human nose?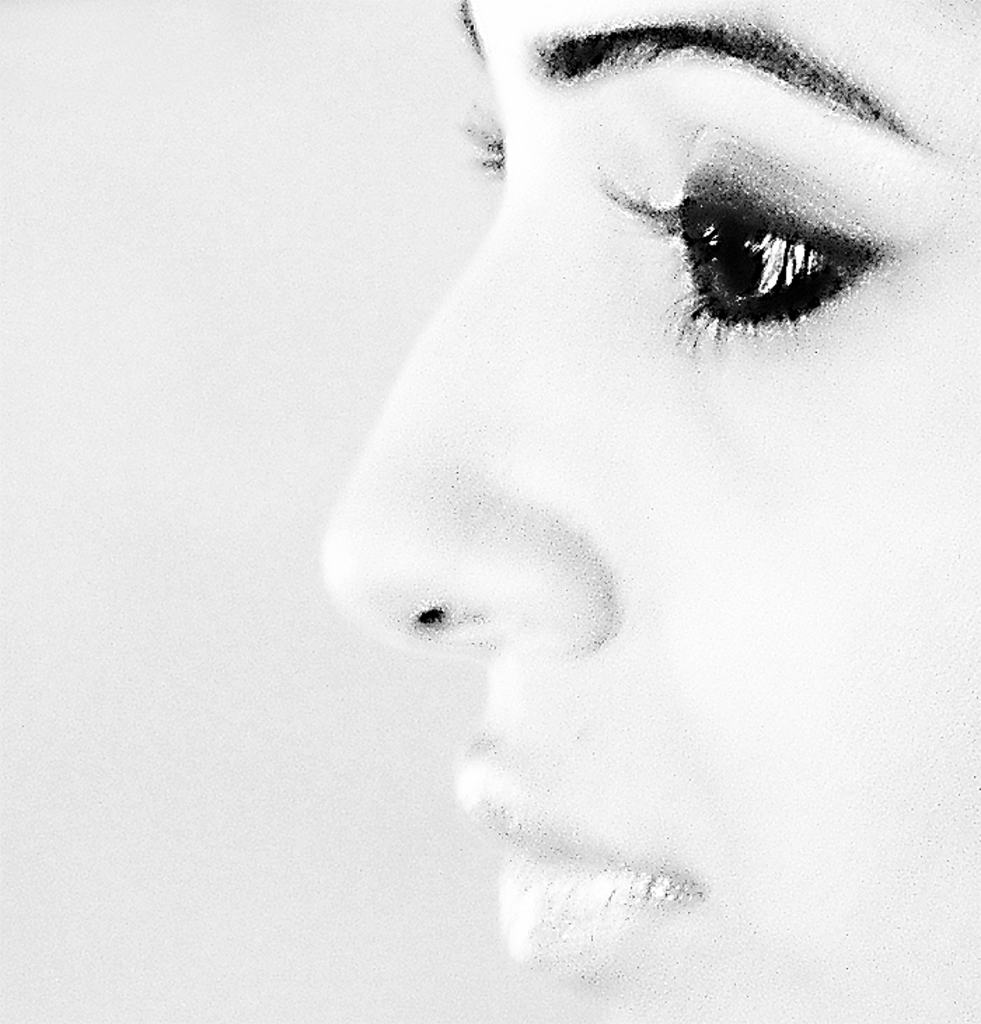
<box>325,179,617,678</box>
